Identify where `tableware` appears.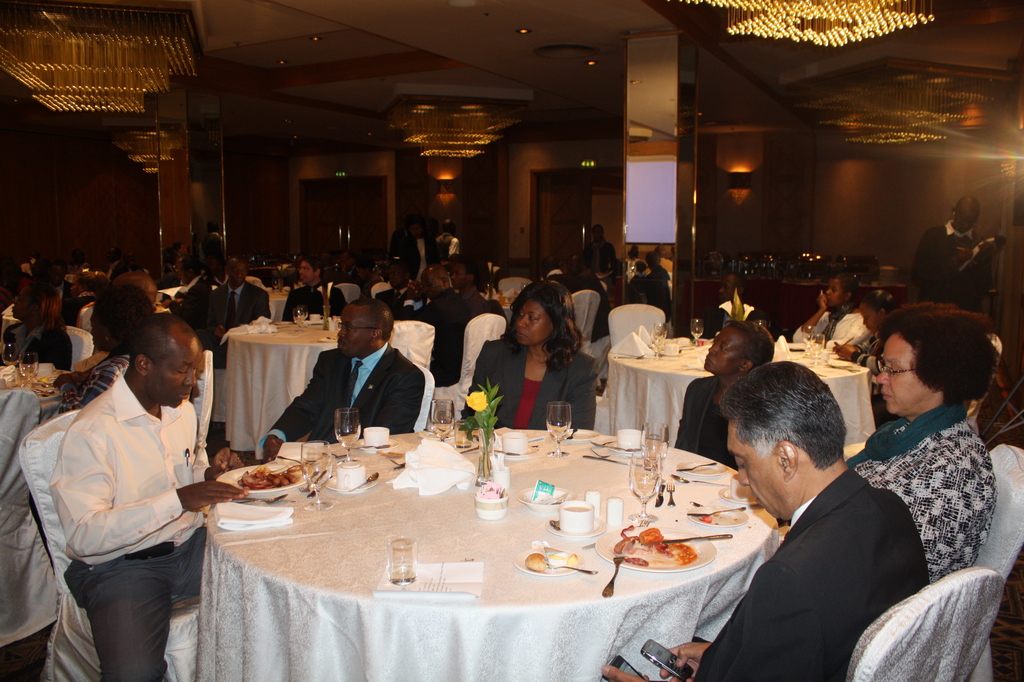
Appears at (x1=473, y1=489, x2=509, y2=519).
